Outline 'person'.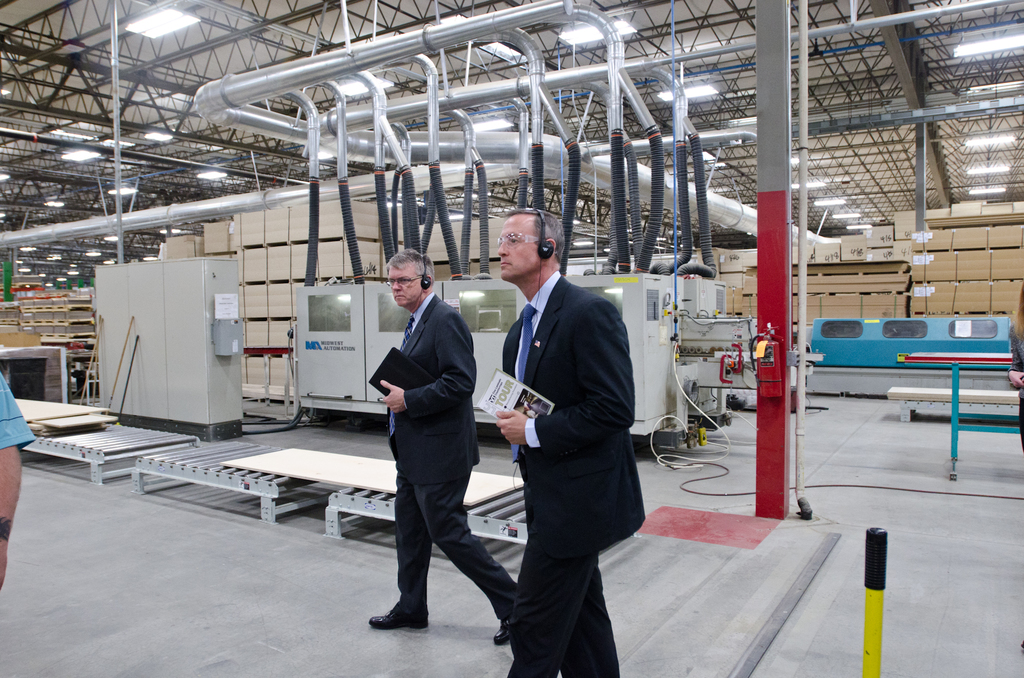
Outline: 367 250 520 649.
